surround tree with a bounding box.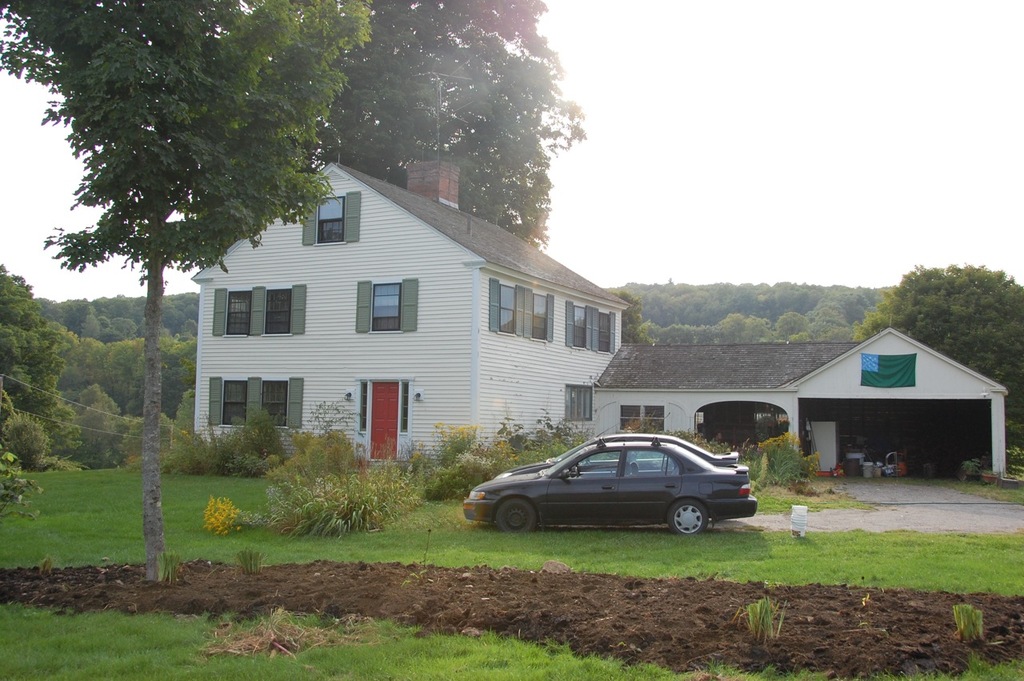
rect(0, 0, 382, 592).
